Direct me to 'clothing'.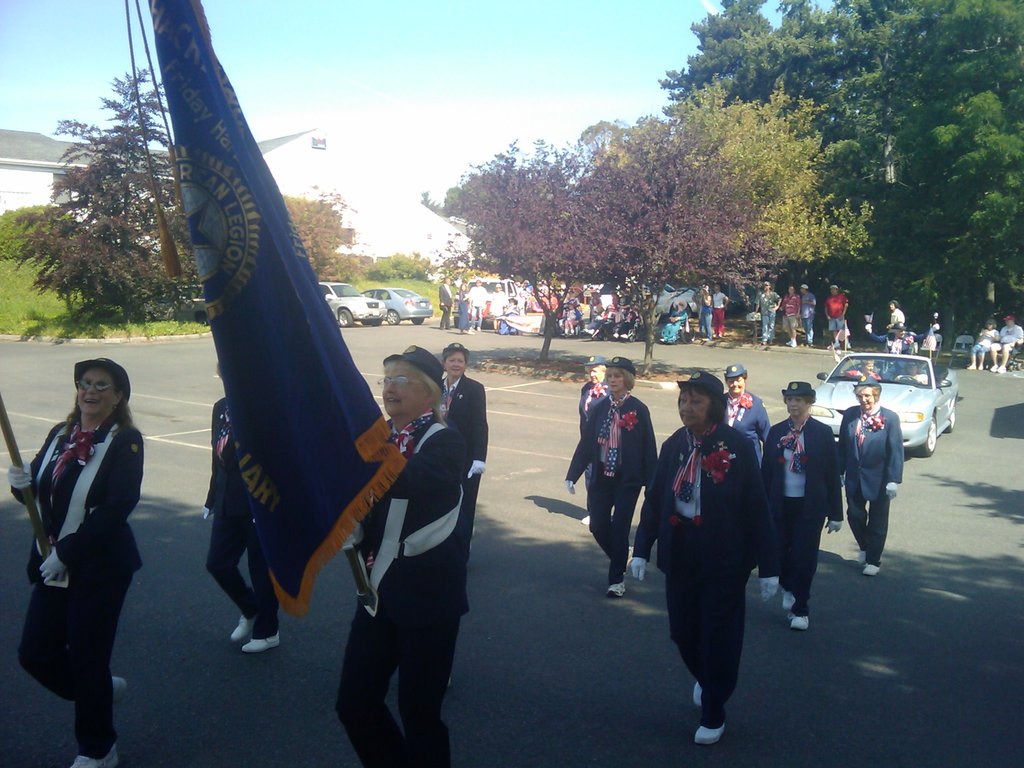
Direction: pyautogui.locateOnScreen(761, 412, 842, 621).
